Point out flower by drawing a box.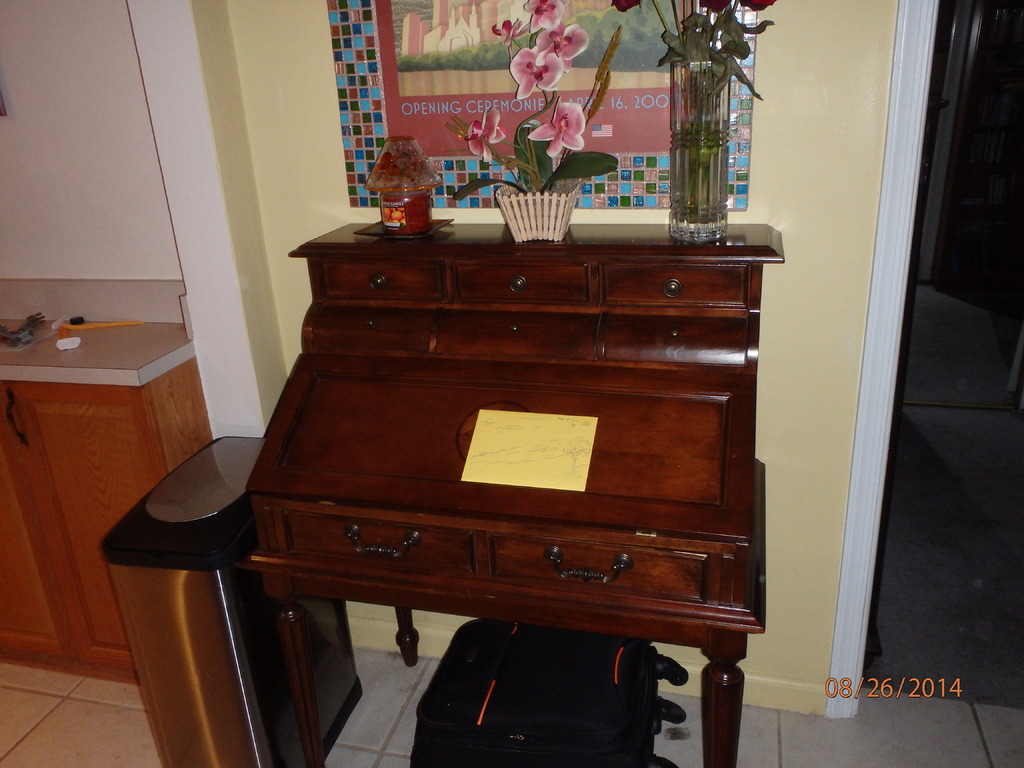
[465,104,504,160].
